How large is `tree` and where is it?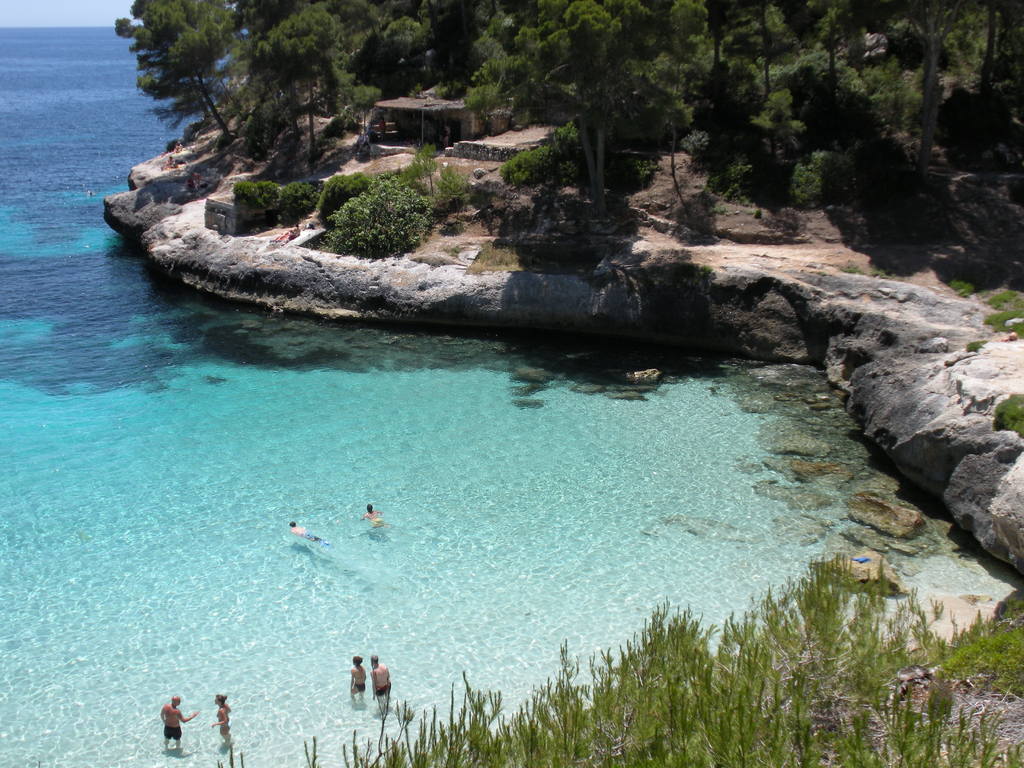
Bounding box: (x1=718, y1=0, x2=786, y2=167).
